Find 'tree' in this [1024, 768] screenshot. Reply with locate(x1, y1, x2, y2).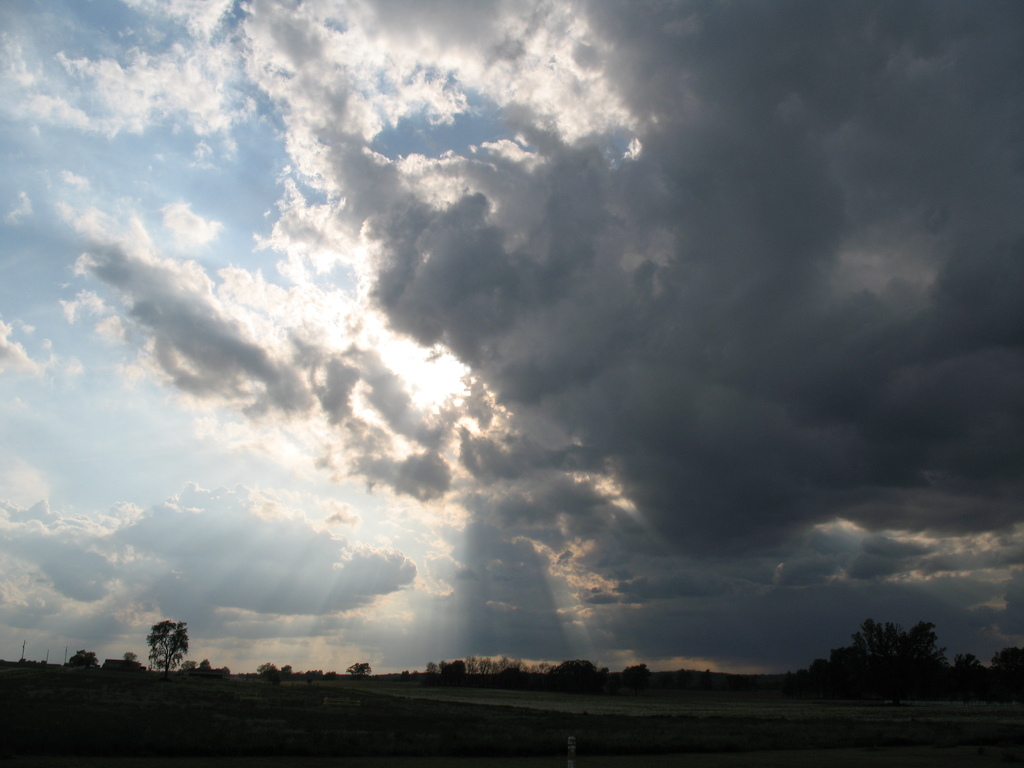
locate(65, 648, 102, 672).
